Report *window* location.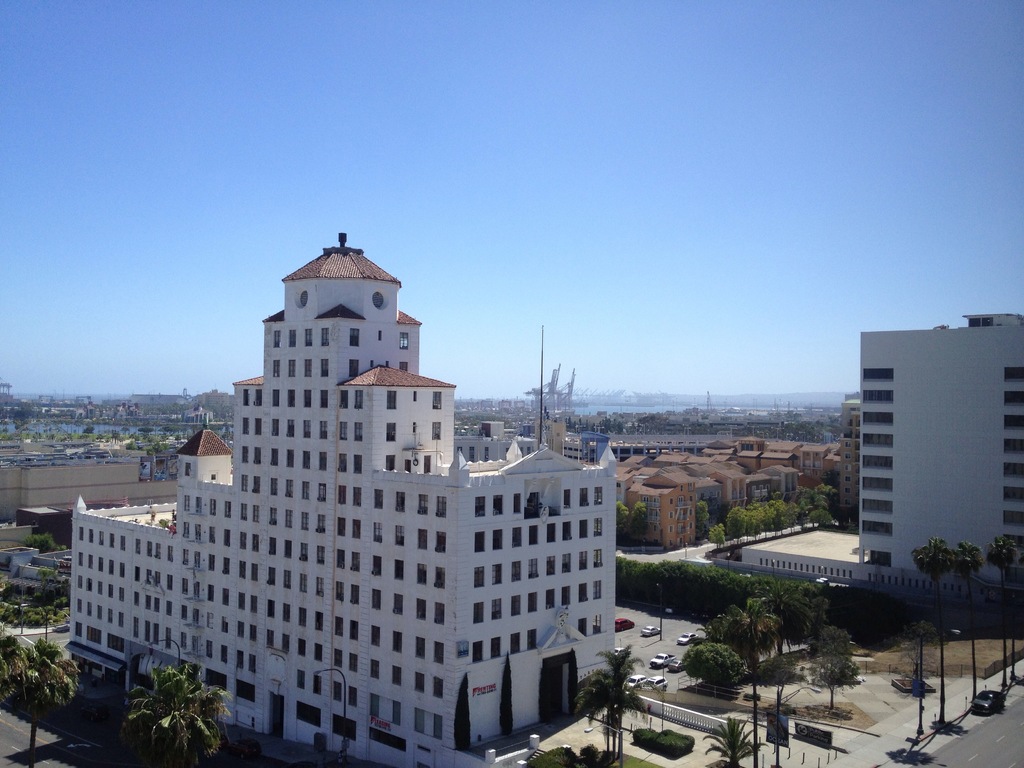
Report: [406, 461, 411, 473].
